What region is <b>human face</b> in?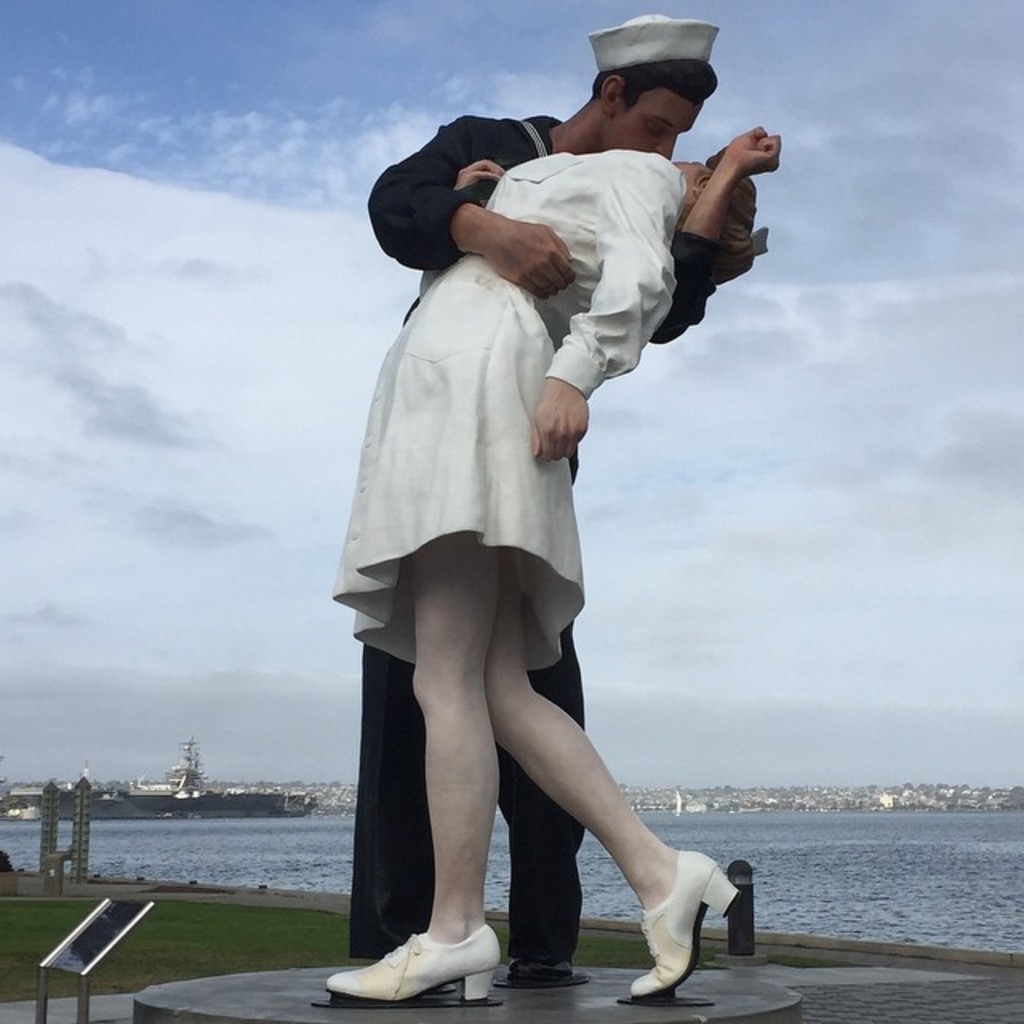
region(688, 158, 701, 176).
